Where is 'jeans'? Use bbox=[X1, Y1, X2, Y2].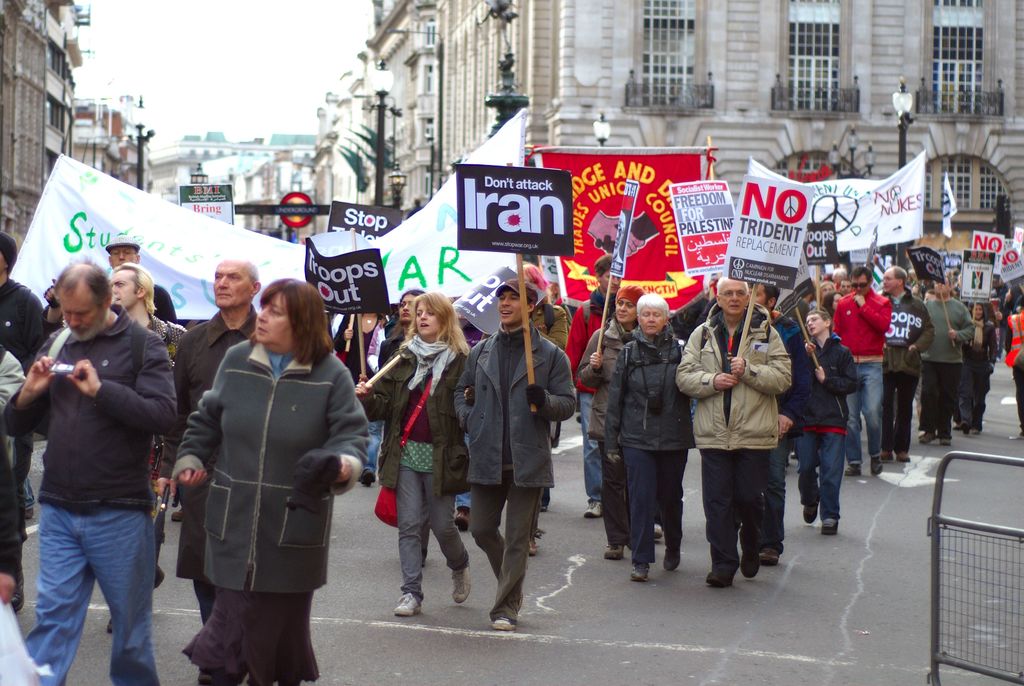
bbox=[968, 367, 988, 424].
